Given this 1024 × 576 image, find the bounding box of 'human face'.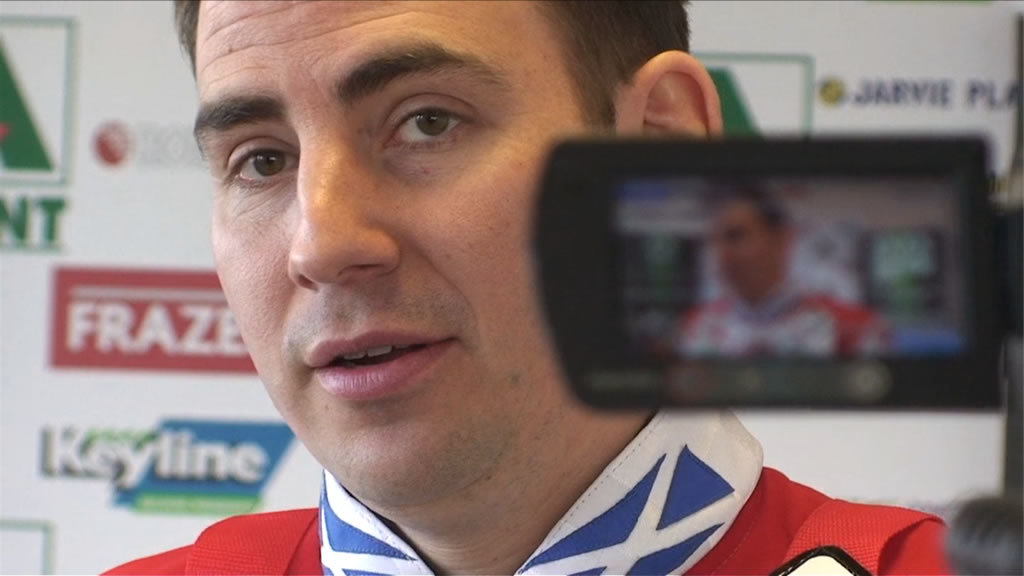
crop(195, 0, 609, 511).
